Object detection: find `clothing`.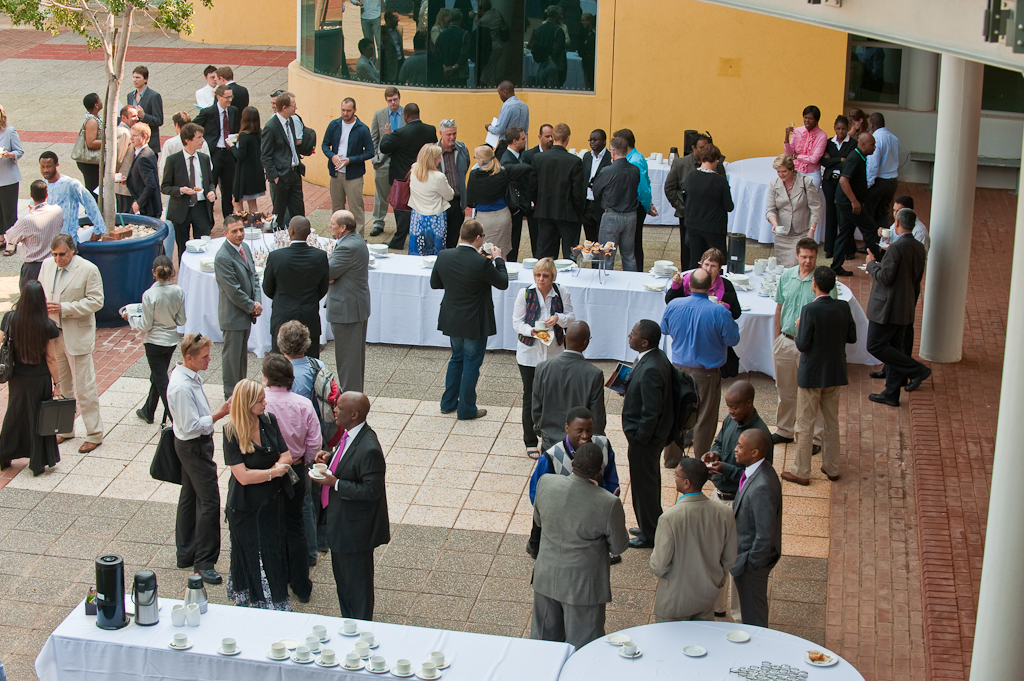
<bbox>405, 166, 450, 249</bbox>.
